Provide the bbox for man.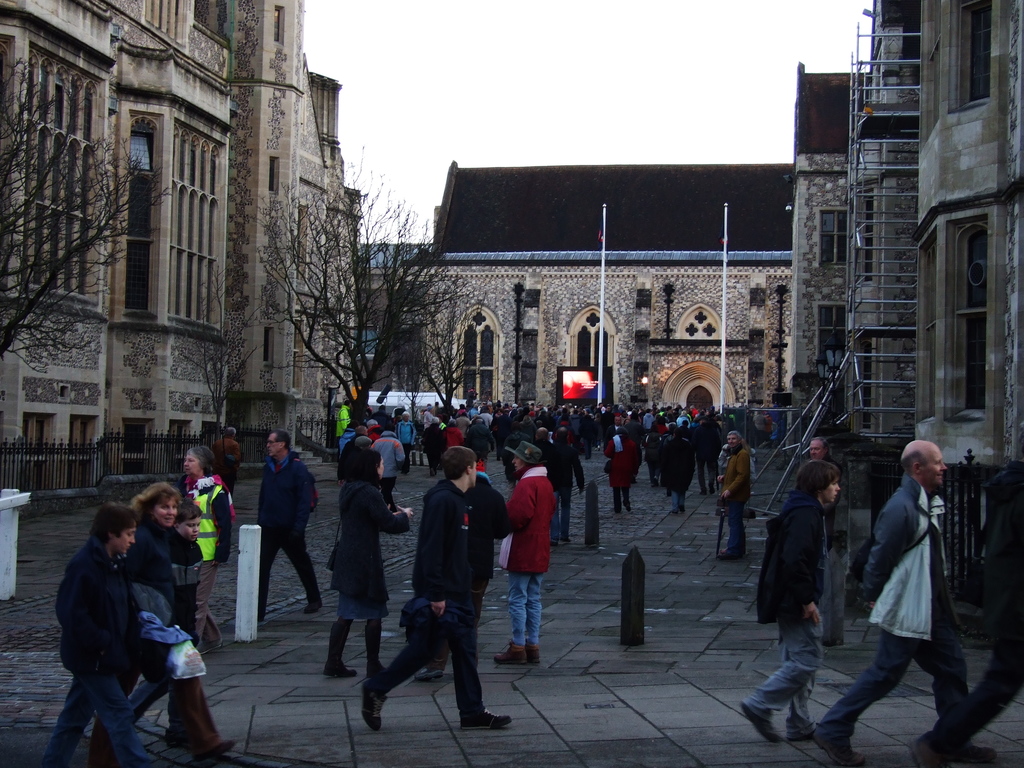
{"x1": 33, "y1": 505, "x2": 163, "y2": 765}.
